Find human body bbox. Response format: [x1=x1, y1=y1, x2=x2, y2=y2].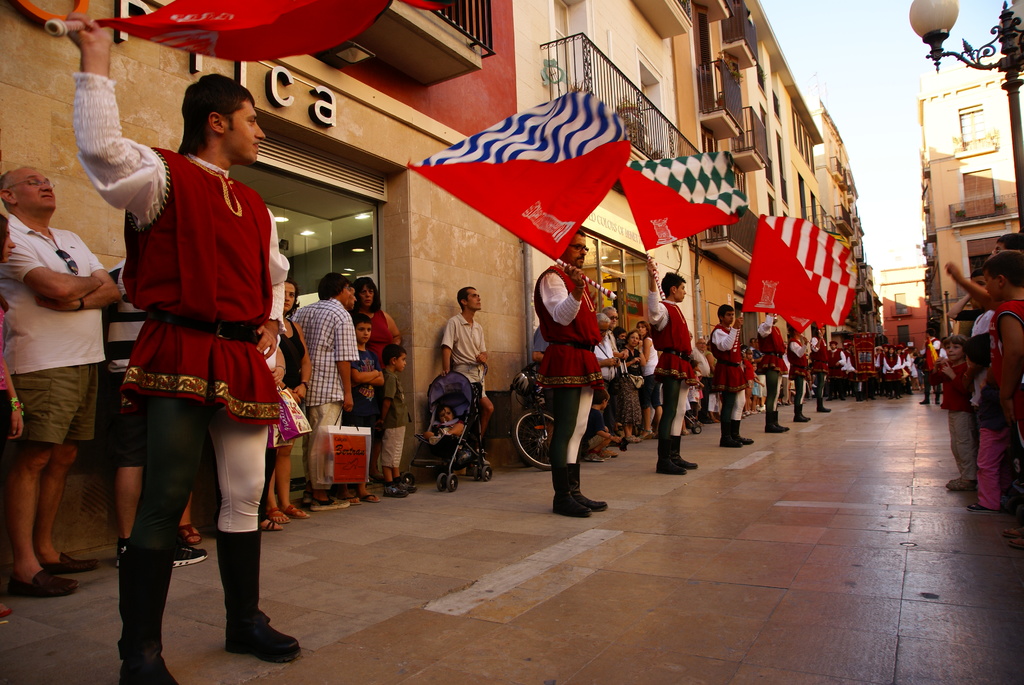
[x1=812, y1=333, x2=829, y2=410].
